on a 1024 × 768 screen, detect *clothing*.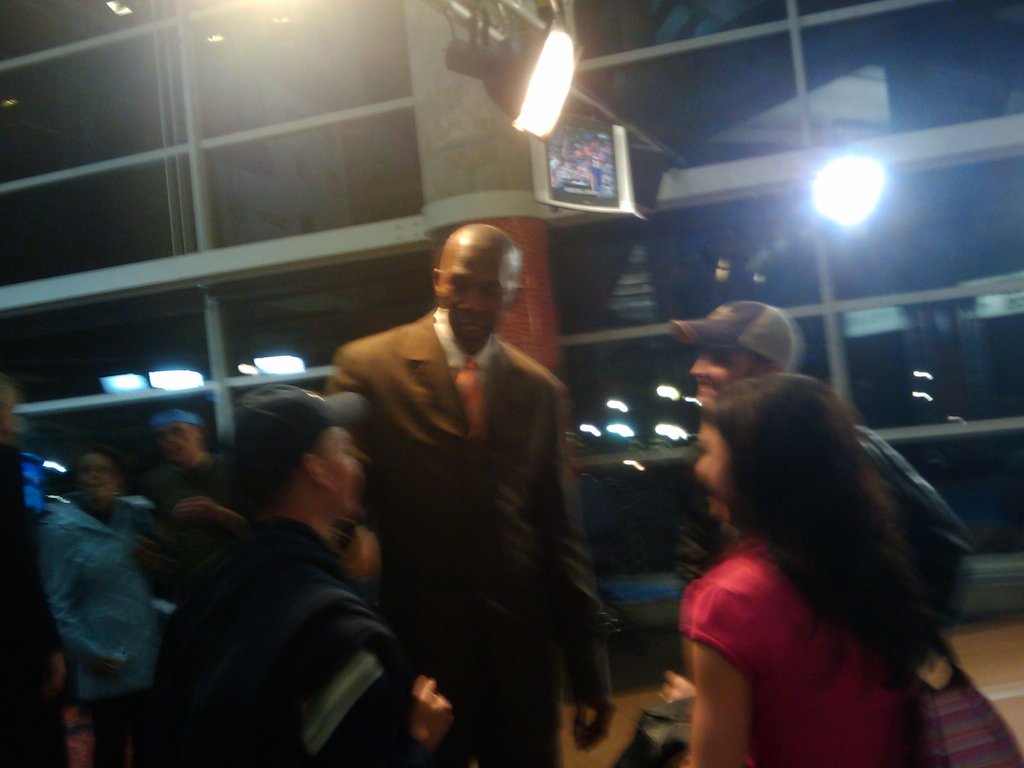
166 461 248 511.
